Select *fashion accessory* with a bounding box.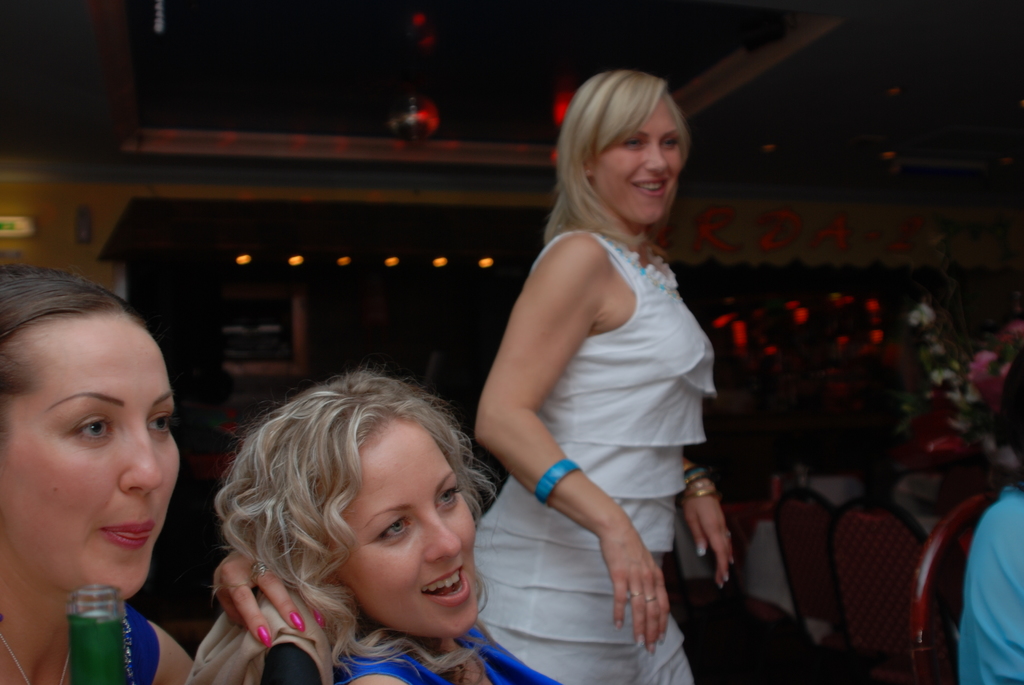
BBox(609, 239, 682, 295).
